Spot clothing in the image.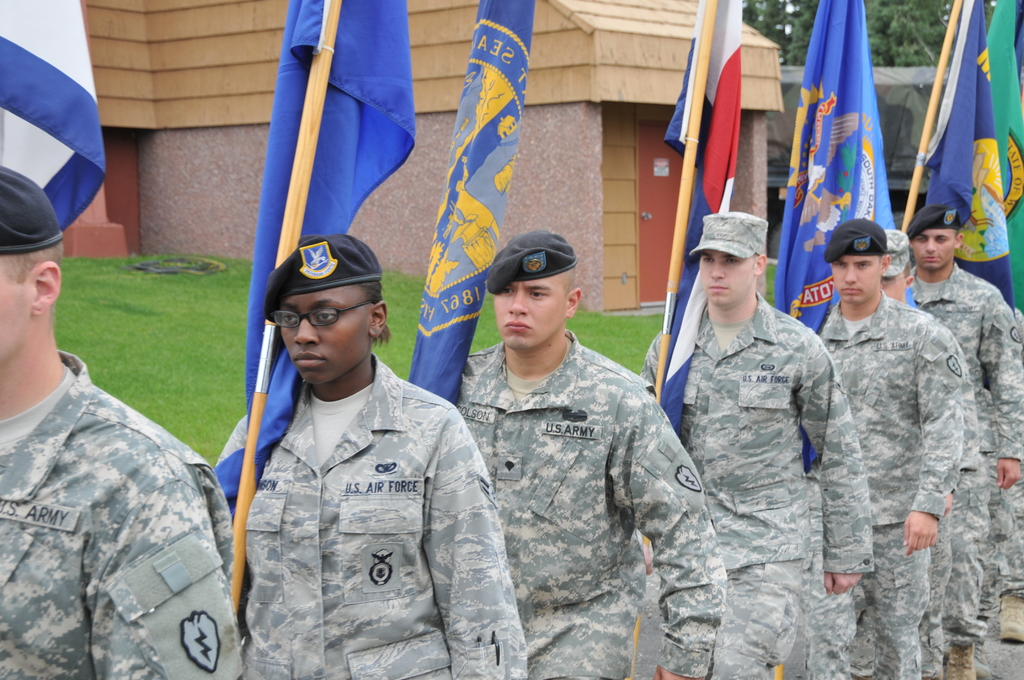
clothing found at x1=810 y1=294 x2=974 y2=677.
